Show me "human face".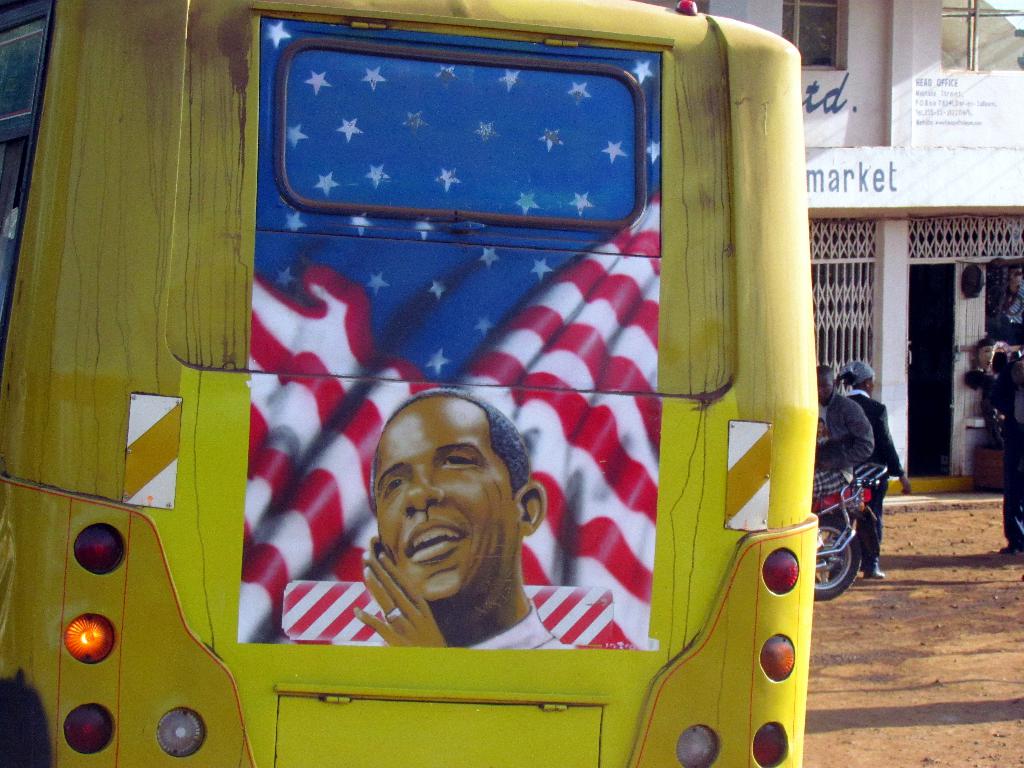
"human face" is here: 866,376,874,392.
